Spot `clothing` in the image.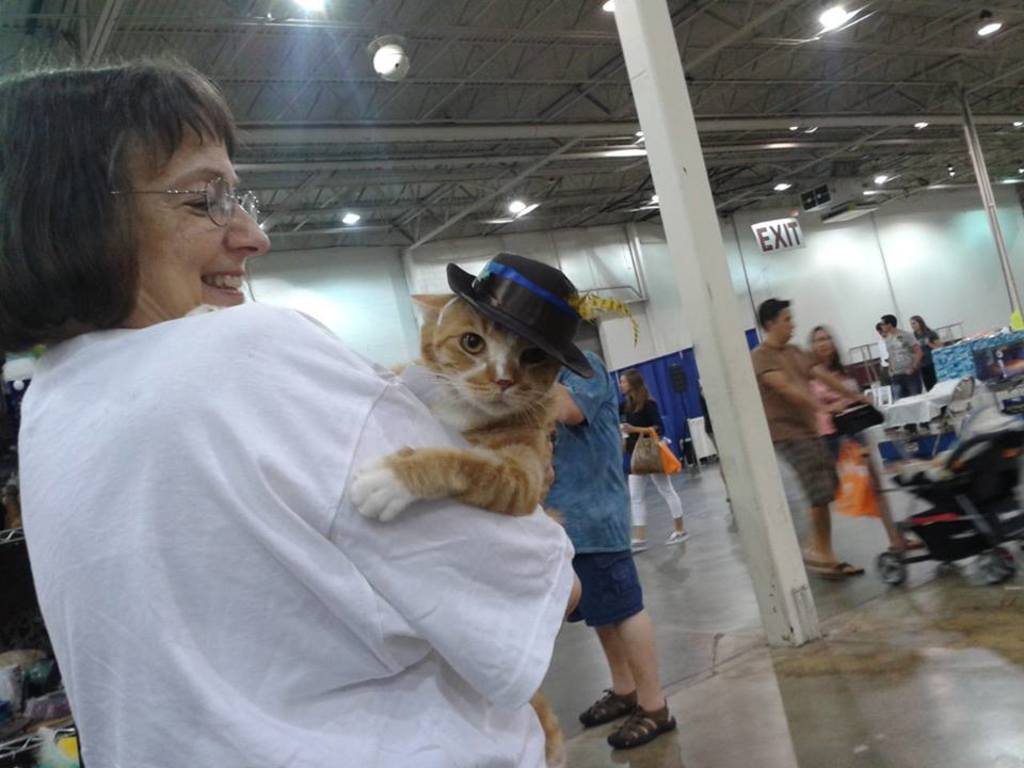
`clothing` found at (x1=870, y1=341, x2=889, y2=365).
